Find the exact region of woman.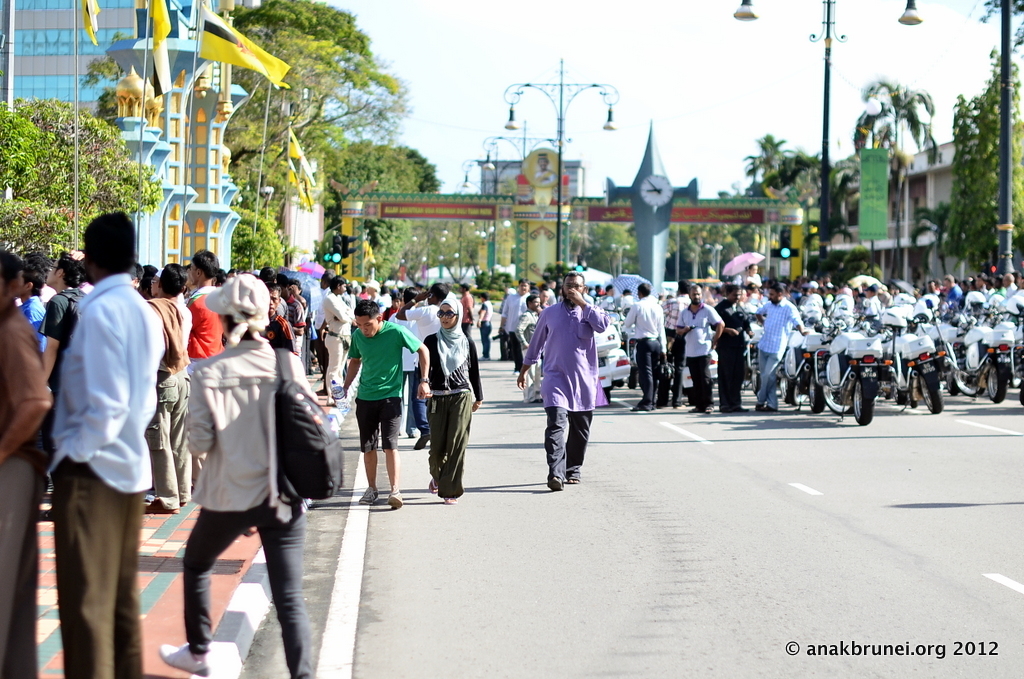
Exact region: bbox=[136, 289, 319, 674].
